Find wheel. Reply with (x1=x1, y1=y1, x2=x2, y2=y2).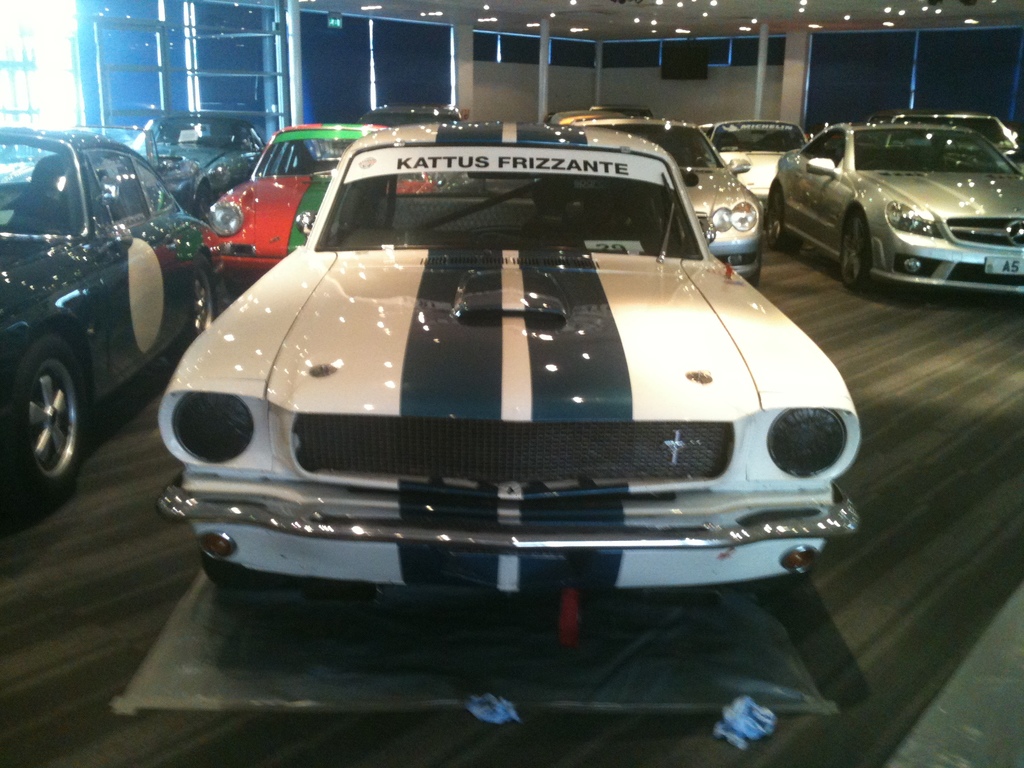
(x1=745, y1=254, x2=765, y2=287).
